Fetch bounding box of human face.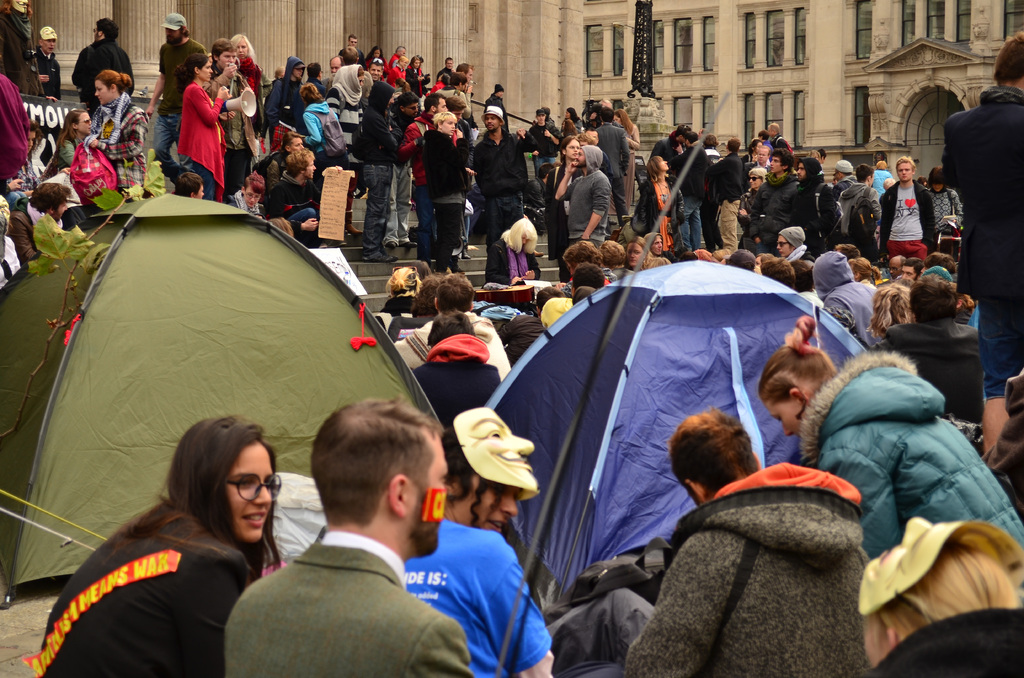
Bbox: {"left": 484, "top": 111, "right": 500, "bottom": 131}.
